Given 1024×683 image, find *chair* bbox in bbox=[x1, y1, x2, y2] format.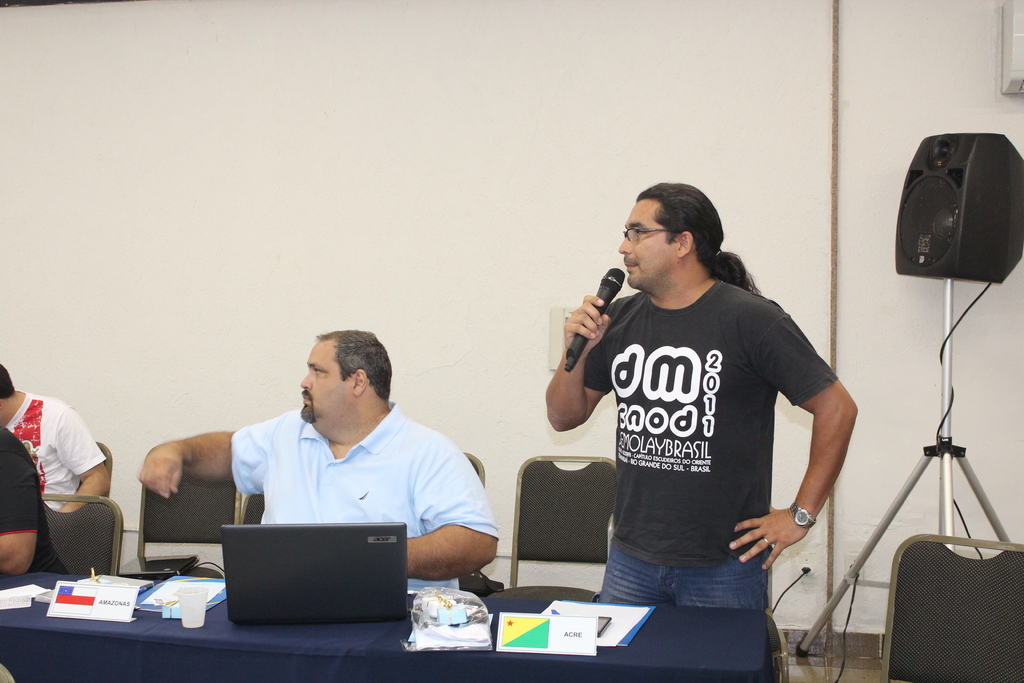
bbox=[29, 492, 125, 575].
